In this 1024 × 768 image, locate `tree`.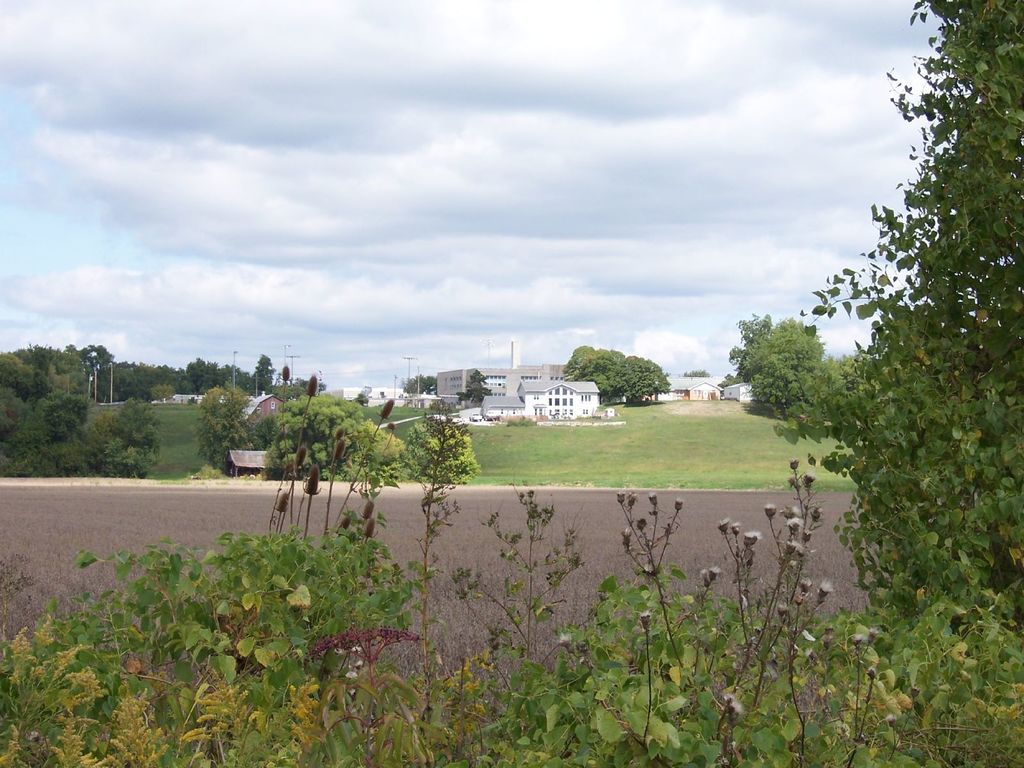
Bounding box: (396, 412, 481, 492).
